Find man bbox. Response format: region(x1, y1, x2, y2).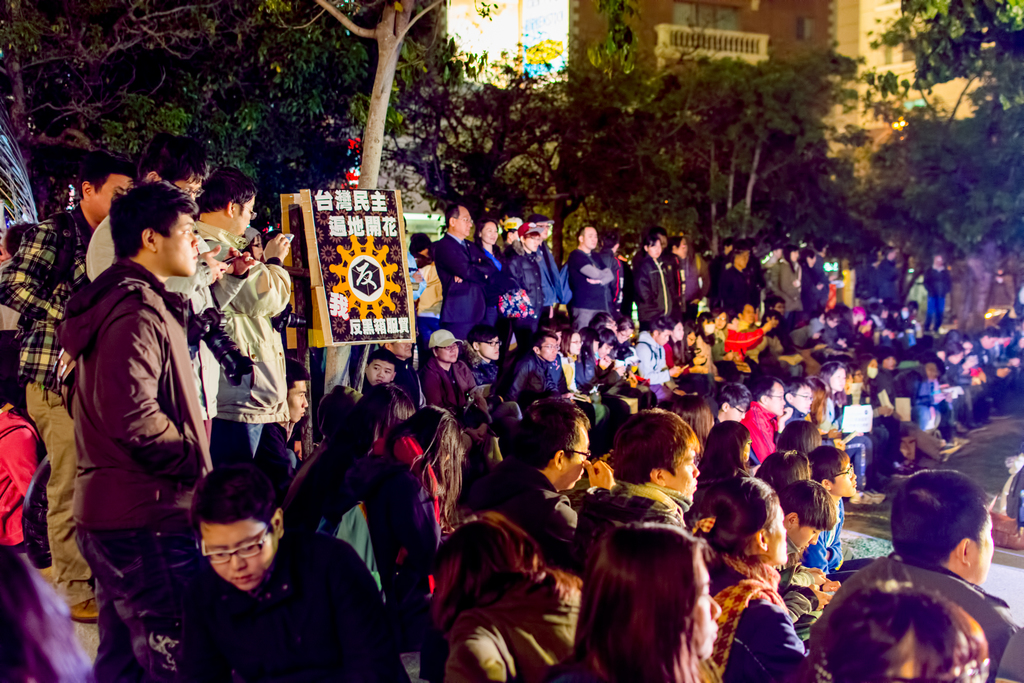
region(434, 201, 511, 340).
